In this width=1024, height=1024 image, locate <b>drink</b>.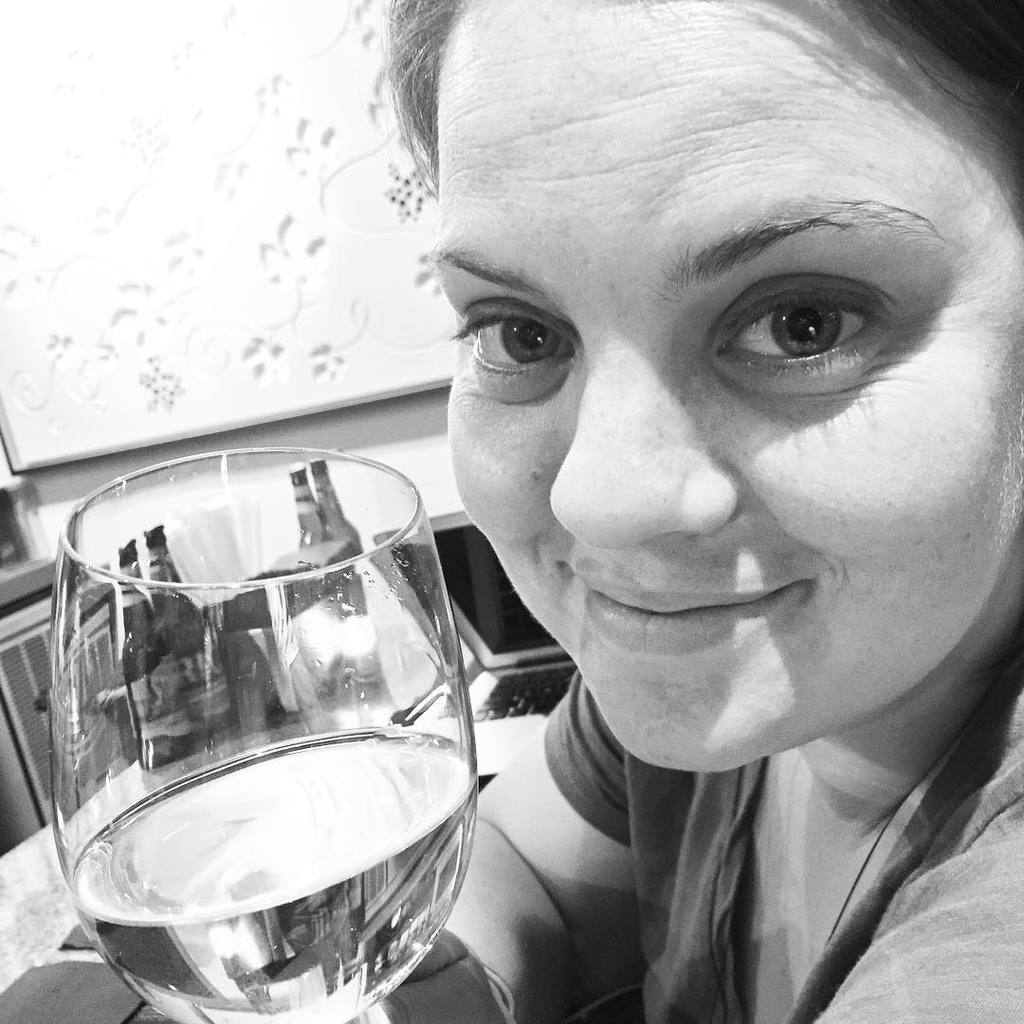
Bounding box: left=62, top=722, right=472, bottom=1023.
